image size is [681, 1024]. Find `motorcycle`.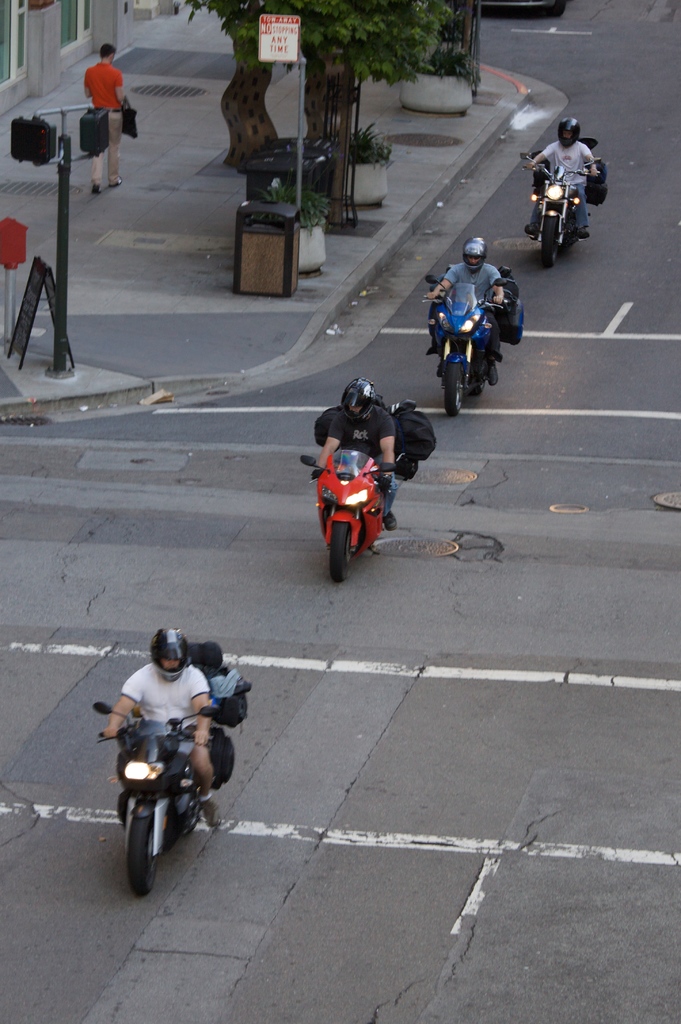
[x1=304, y1=420, x2=417, y2=588].
